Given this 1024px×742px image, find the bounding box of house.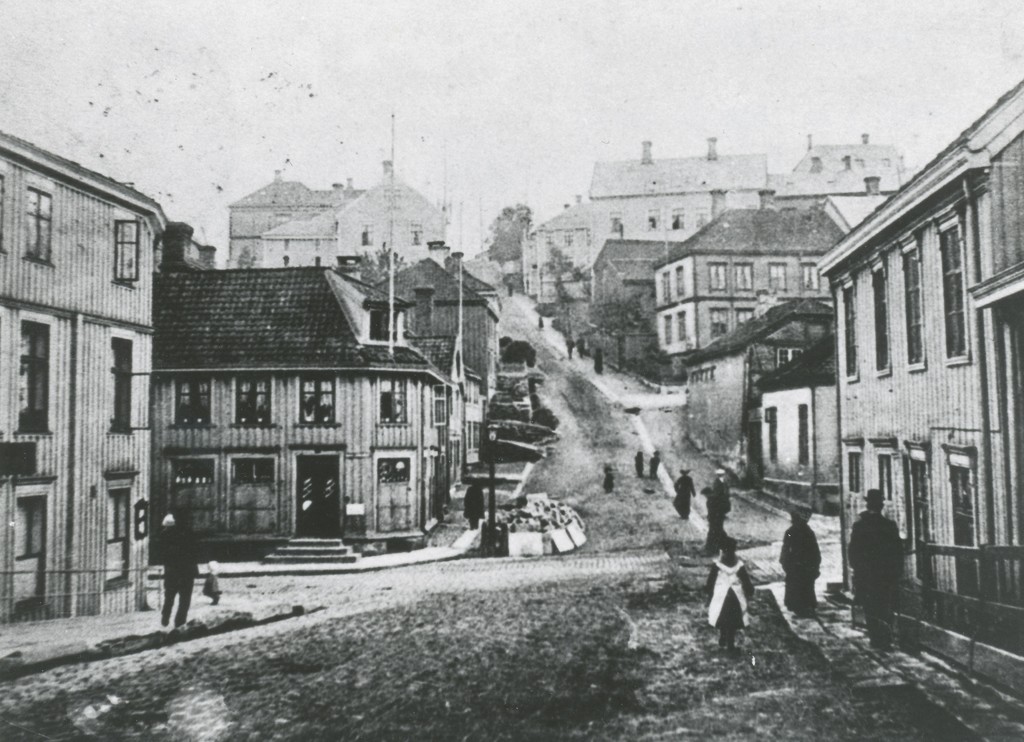
[787,141,914,249].
